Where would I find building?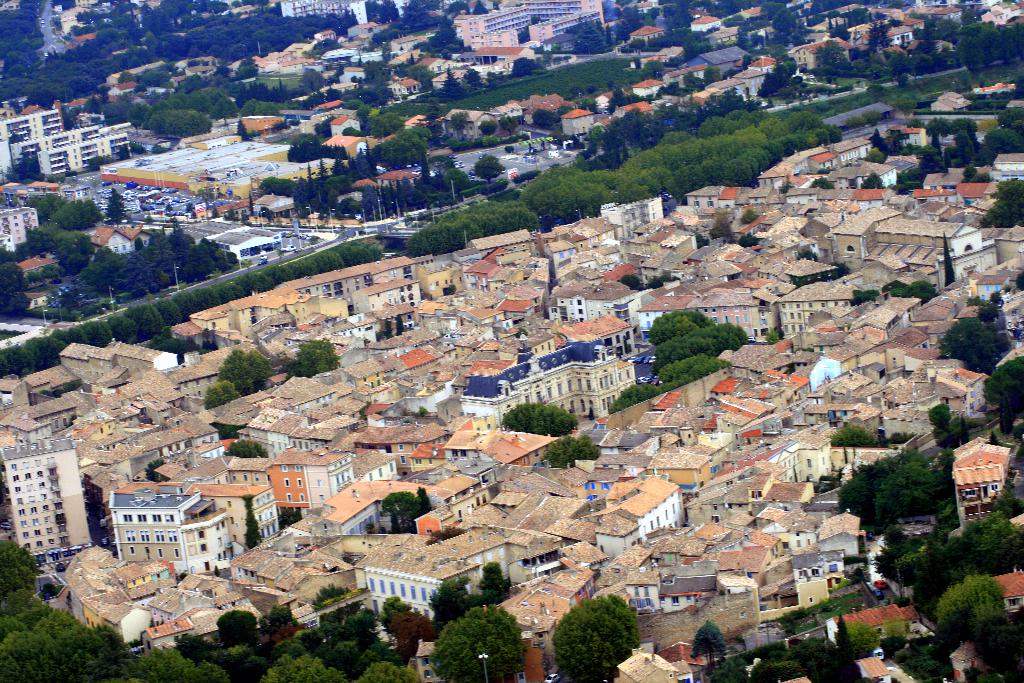
At 445 1 607 60.
